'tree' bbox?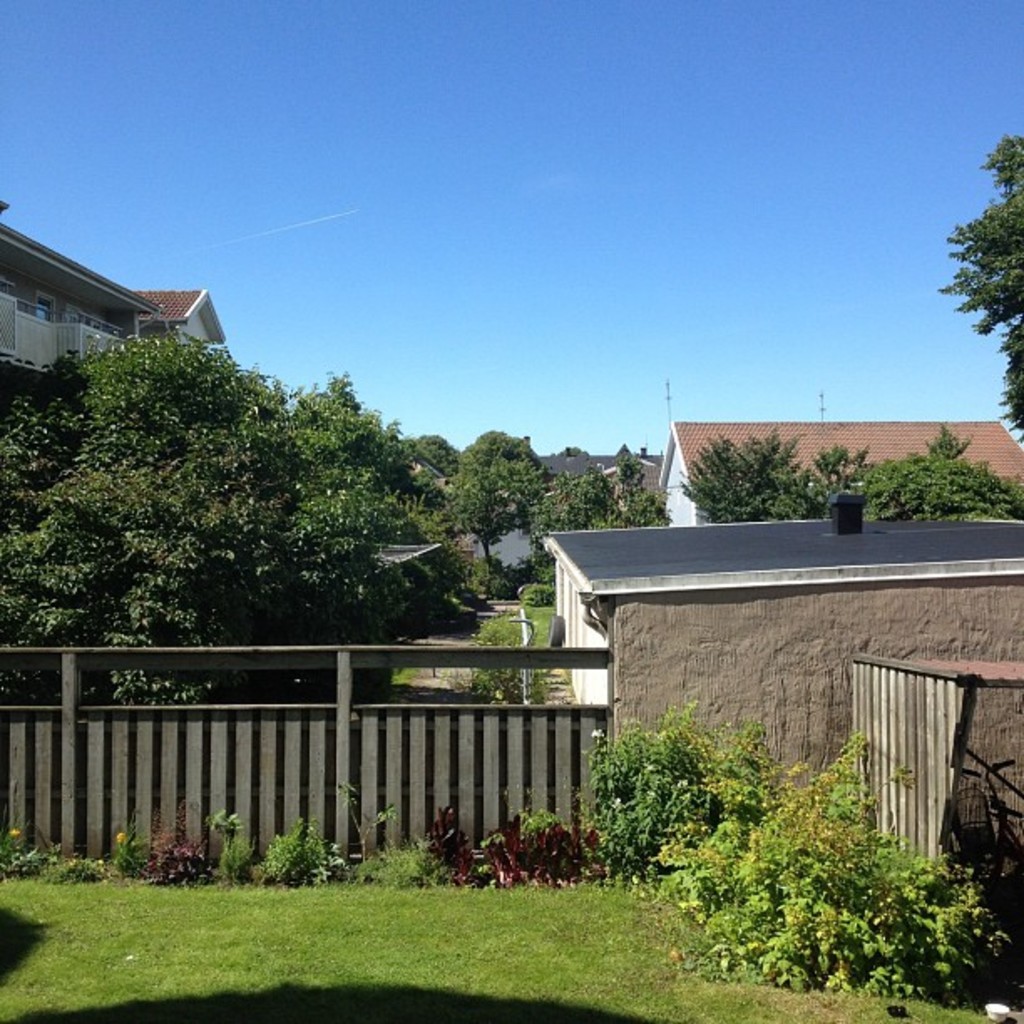
x1=671 y1=415 x2=845 y2=525
